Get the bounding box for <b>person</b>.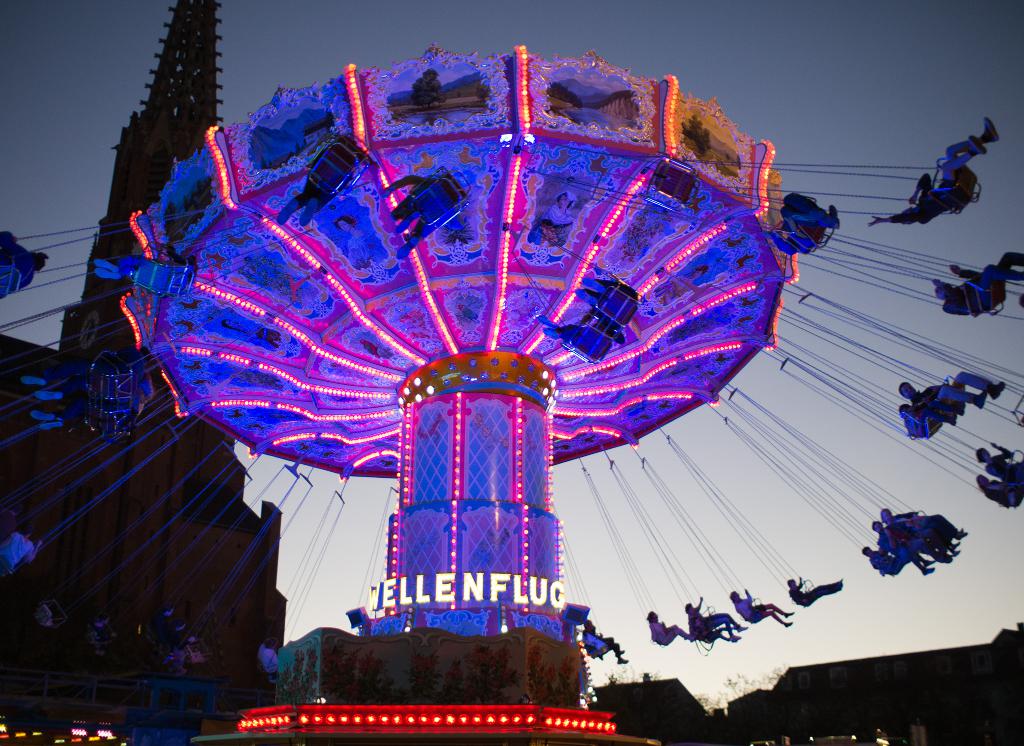
bbox=[776, 191, 845, 257].
